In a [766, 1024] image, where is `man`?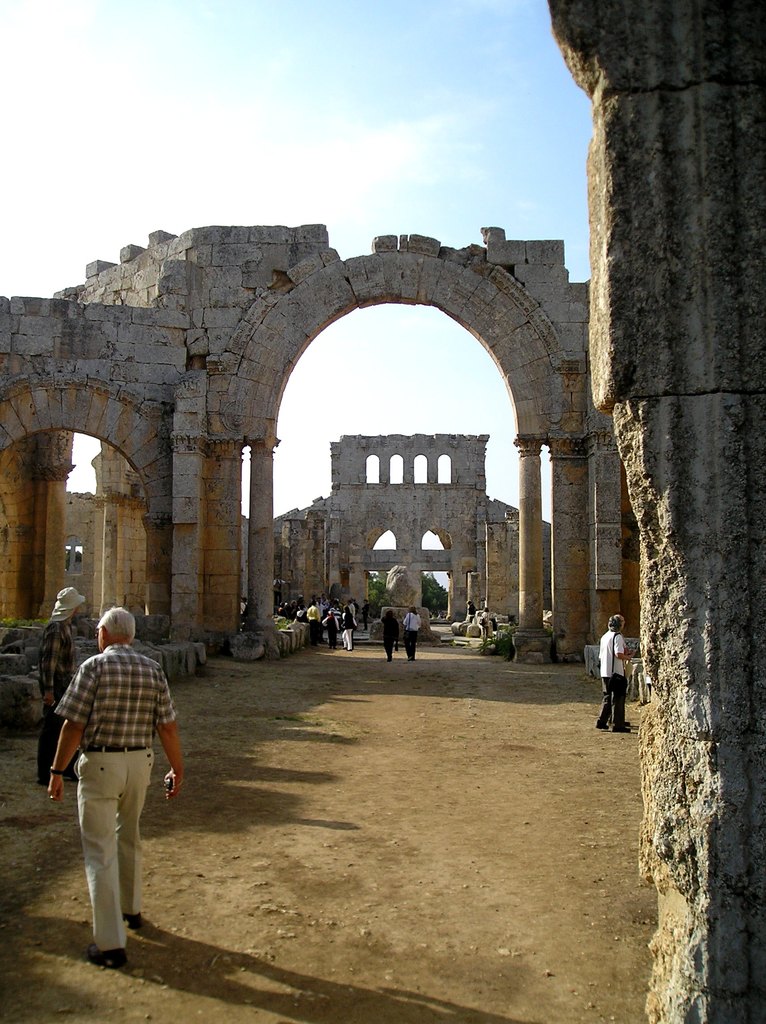
[614, 612, 626, 649].
